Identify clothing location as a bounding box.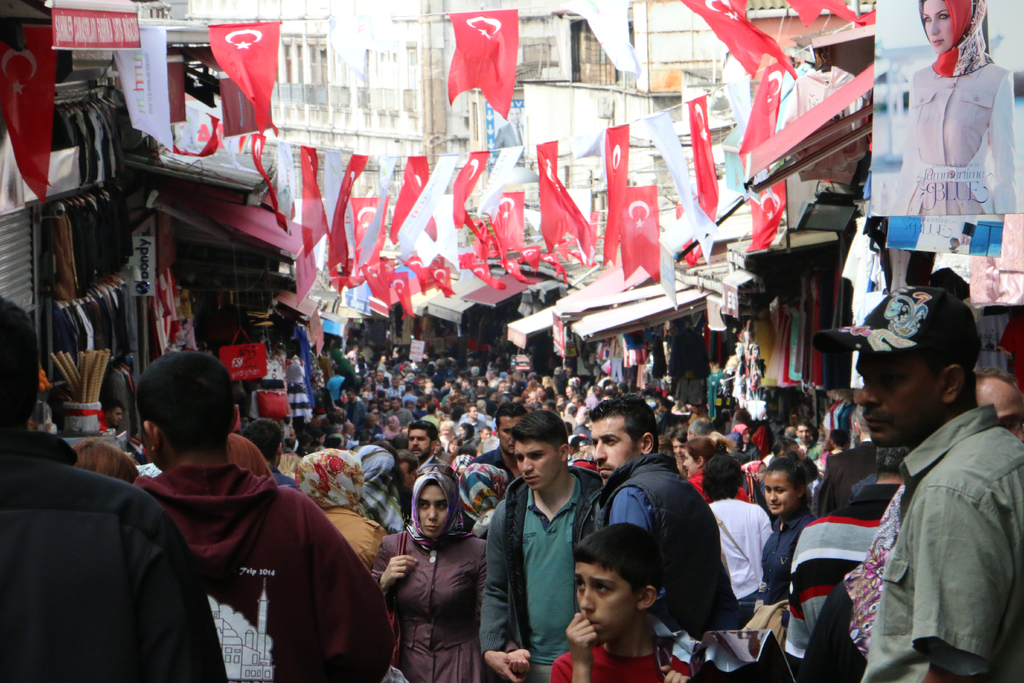
133,461,394,682.
